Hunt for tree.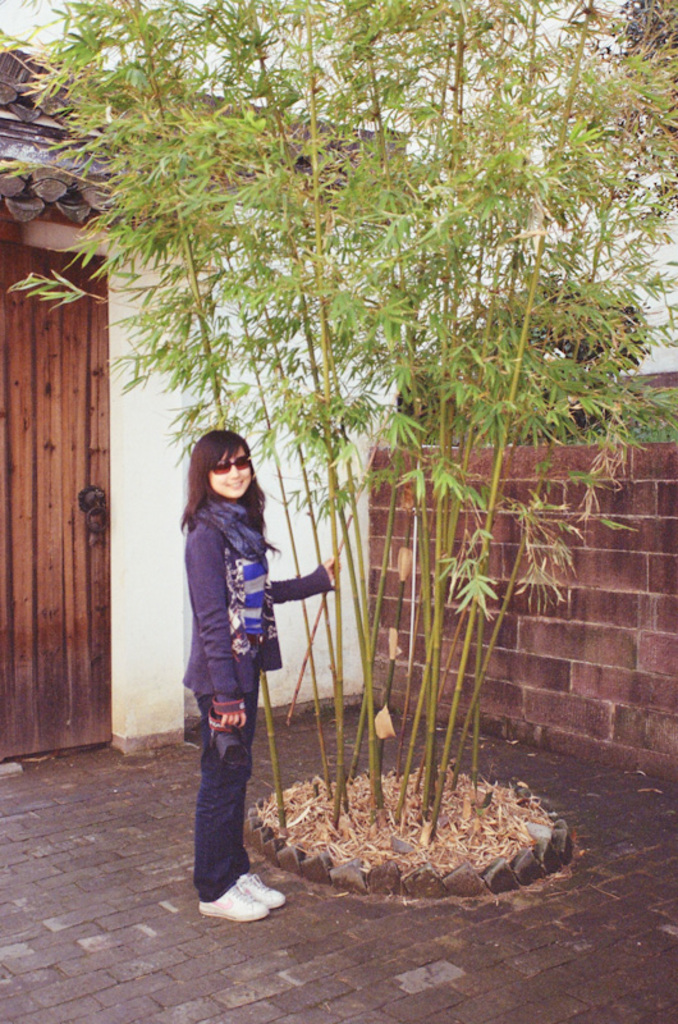
Hunted down at (left=14, top=6, right=677, bottom=859).
